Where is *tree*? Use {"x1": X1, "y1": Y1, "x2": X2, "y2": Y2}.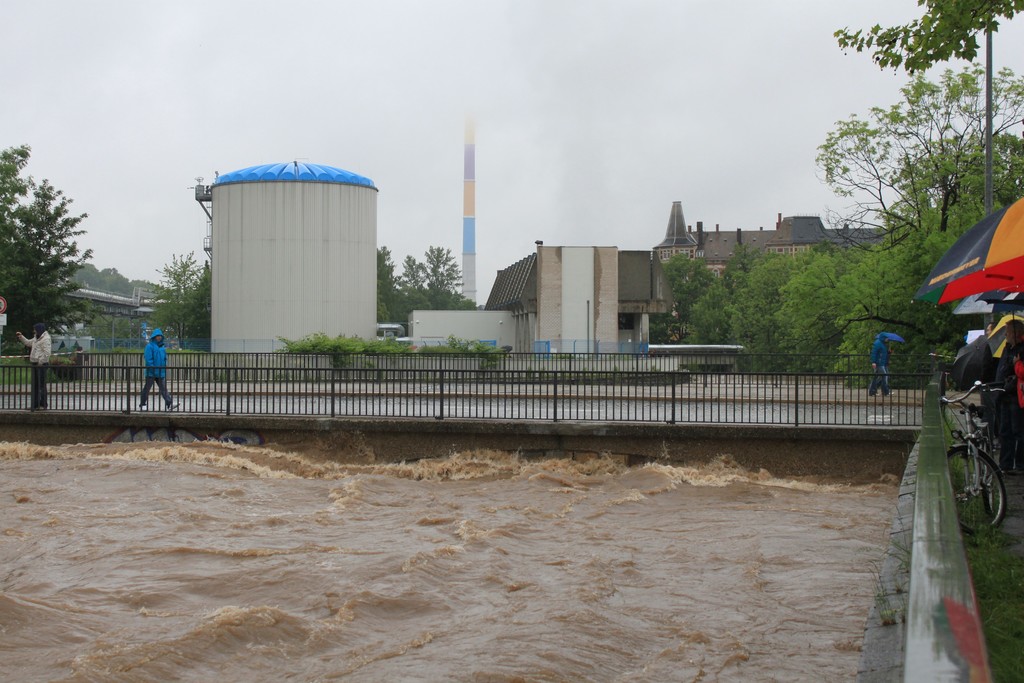
{"x1": 147, "y1": 245, "x2": 223, "y2": 352}.
